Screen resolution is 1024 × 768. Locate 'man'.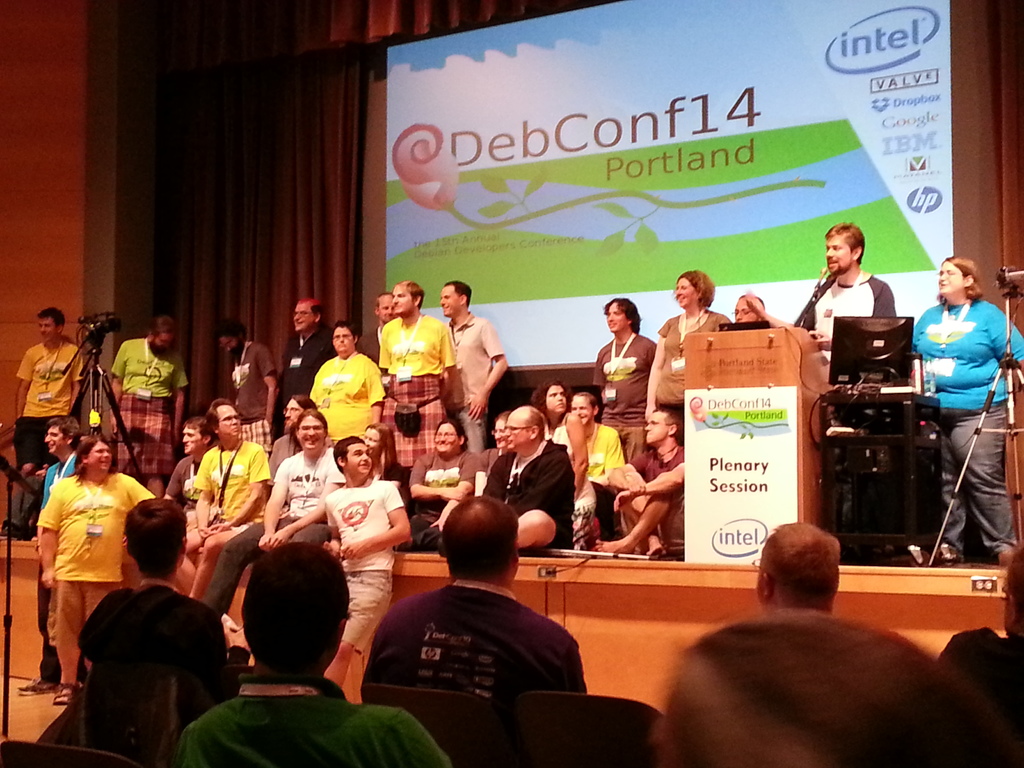
left=362, top=499, right=597, bottom=733.
